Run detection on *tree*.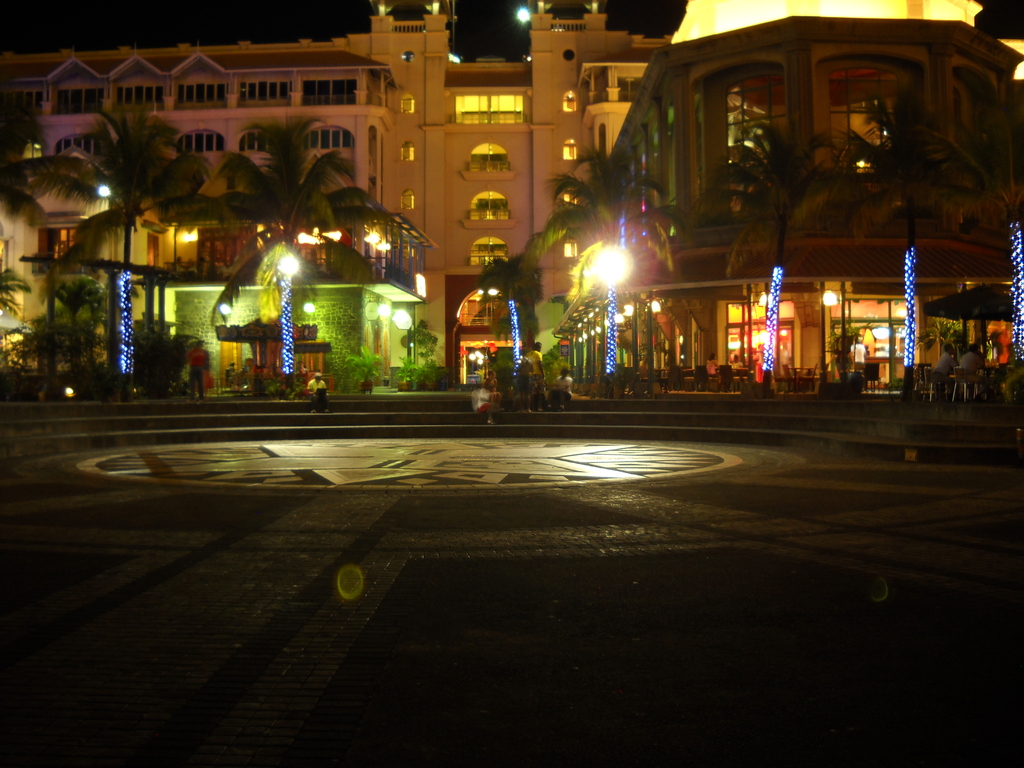
Result: box(0, 254, 38, 323).
